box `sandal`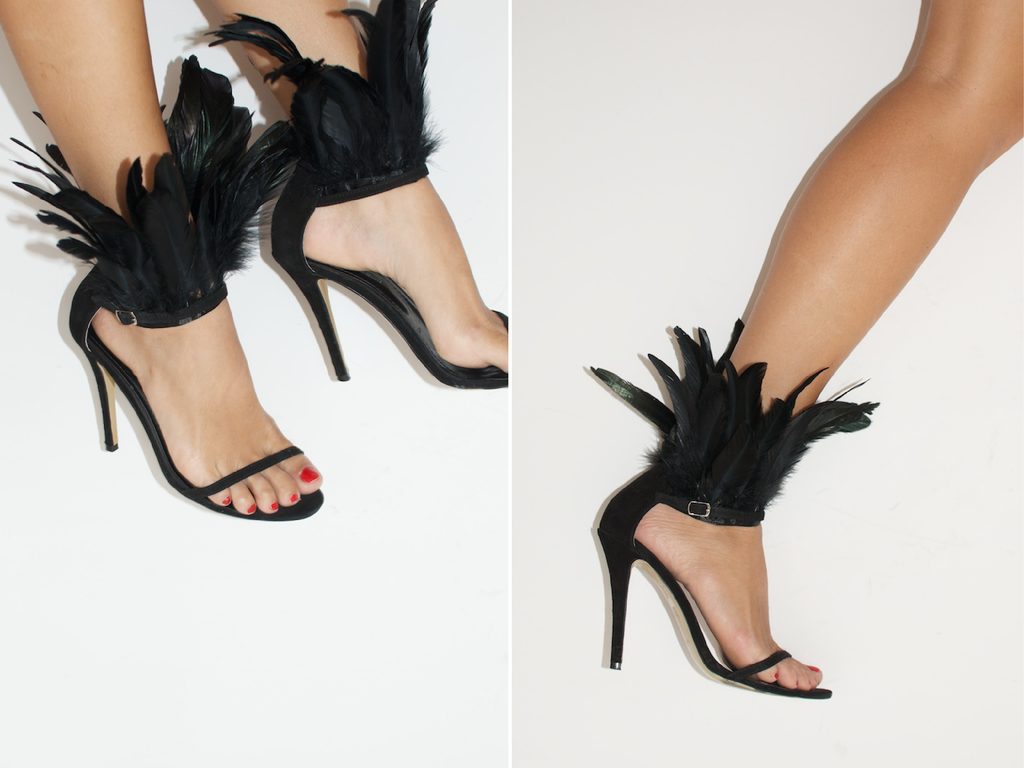
[x1=591, y1=316, x2=884, y2=700]
